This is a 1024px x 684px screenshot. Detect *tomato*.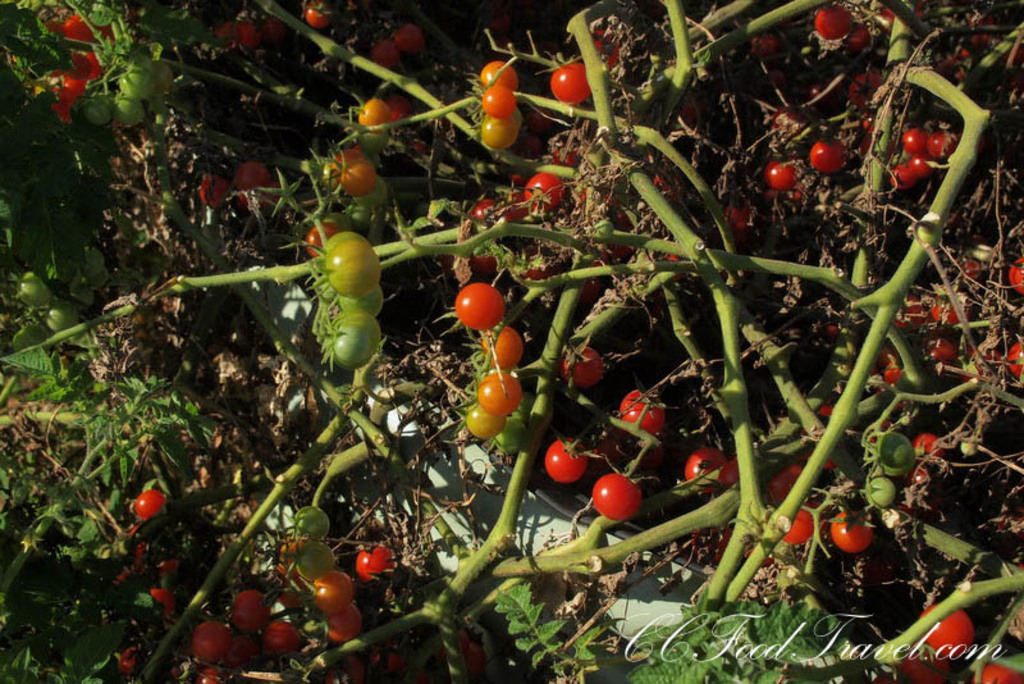
[x1=234, y1=19, x2=262, y2=45].
